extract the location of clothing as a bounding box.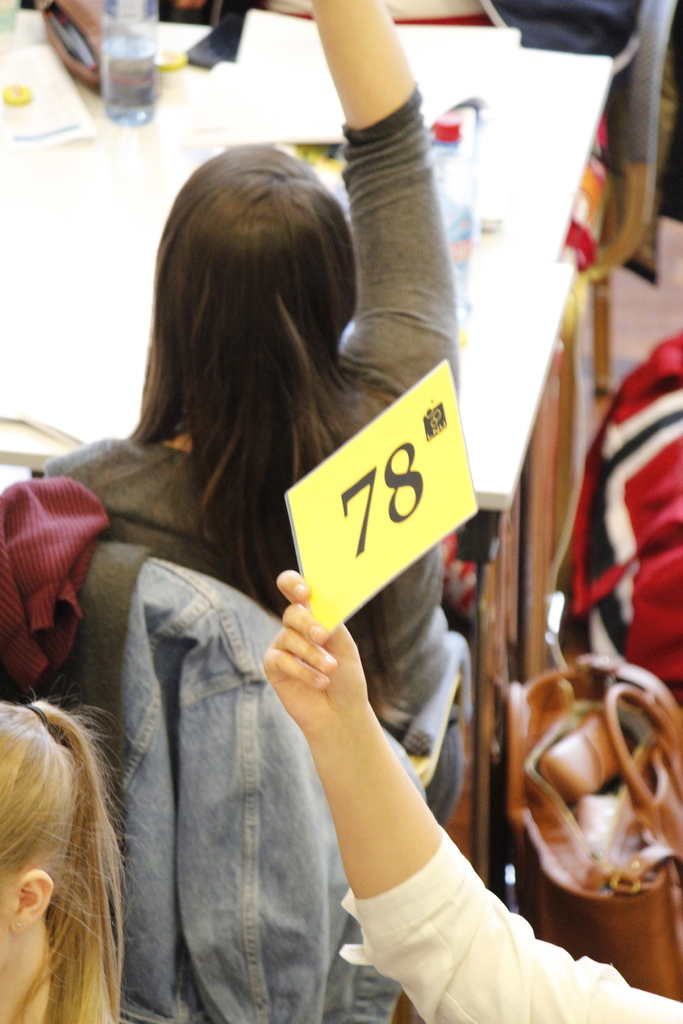
left=24, top=152, right=488, bottom=810.
